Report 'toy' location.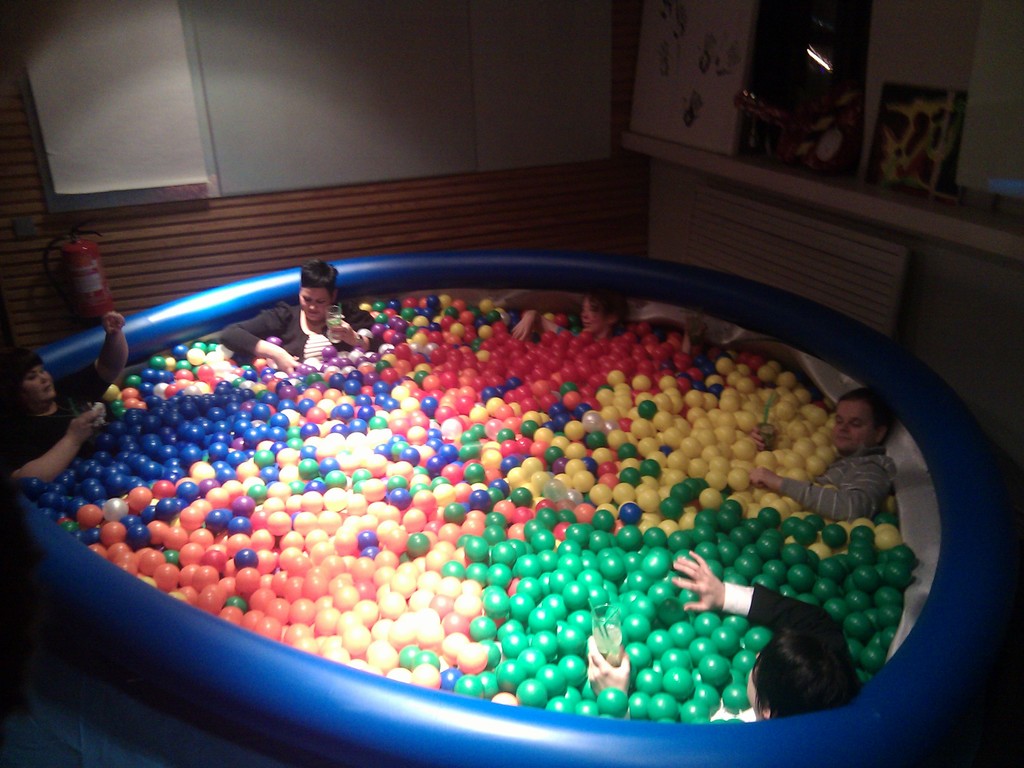
Report: [x1=426, y1=440, x2=444, y2=451].
